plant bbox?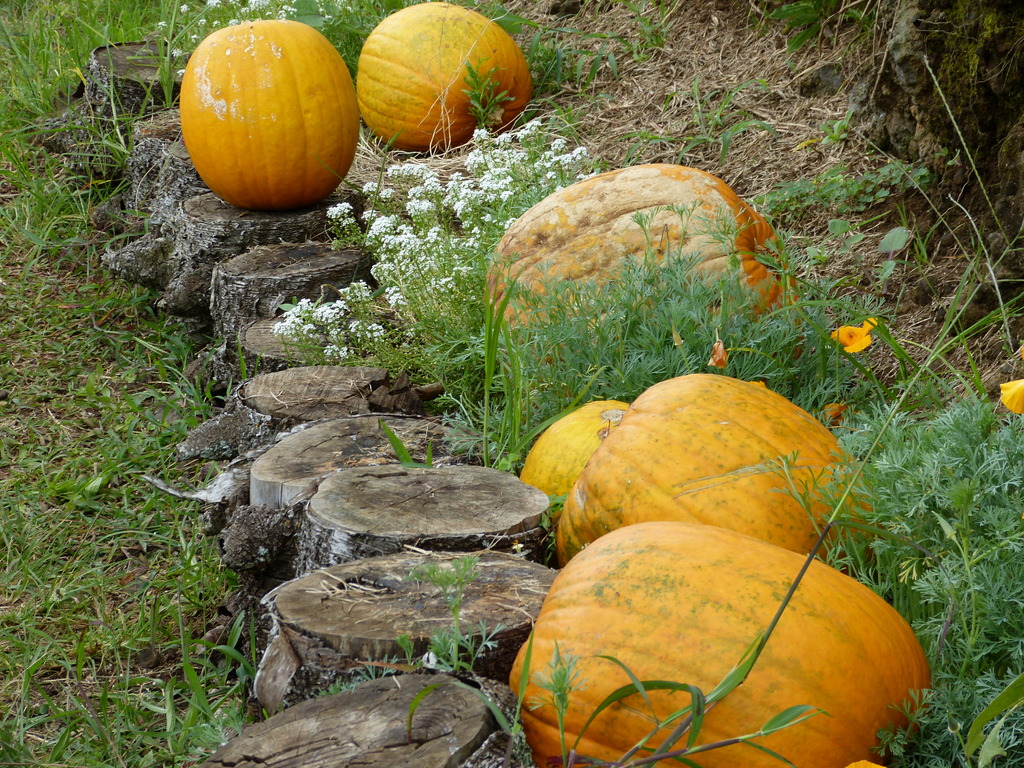
[0,0,364,767]
